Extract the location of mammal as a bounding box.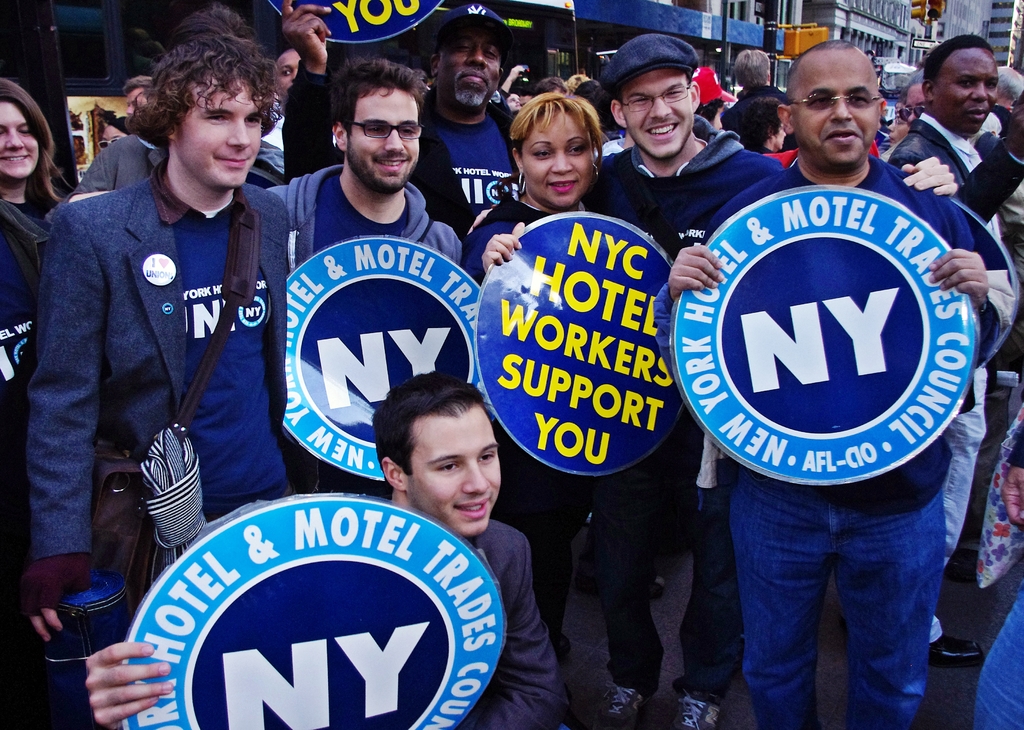
[19, 33, 278, 614].
